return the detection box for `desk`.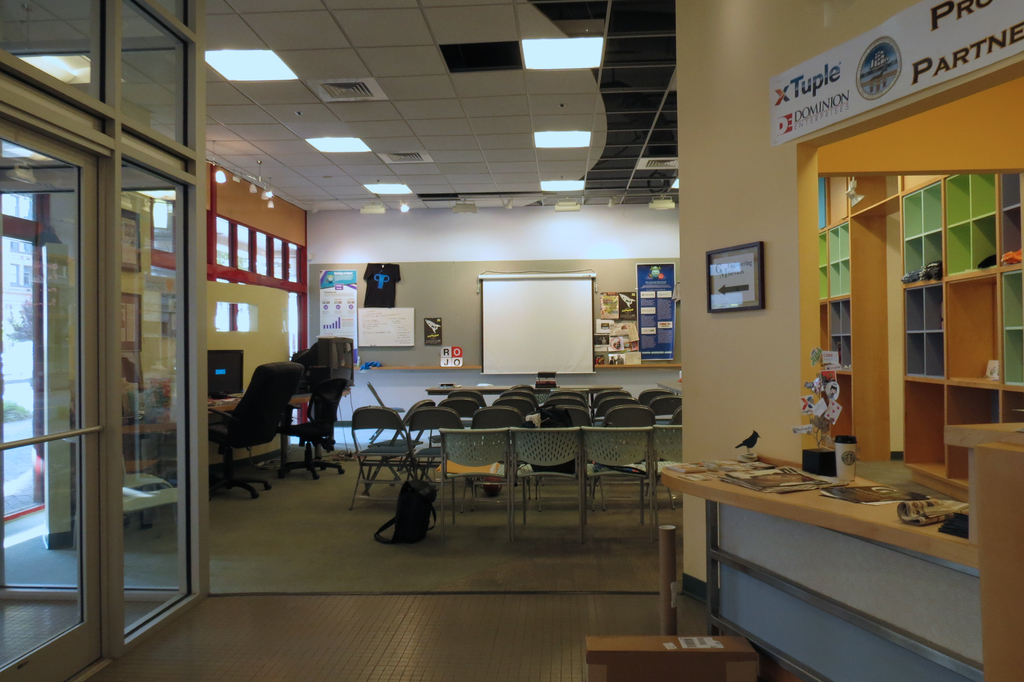
bbox=[653, 452, 1019, 681].
